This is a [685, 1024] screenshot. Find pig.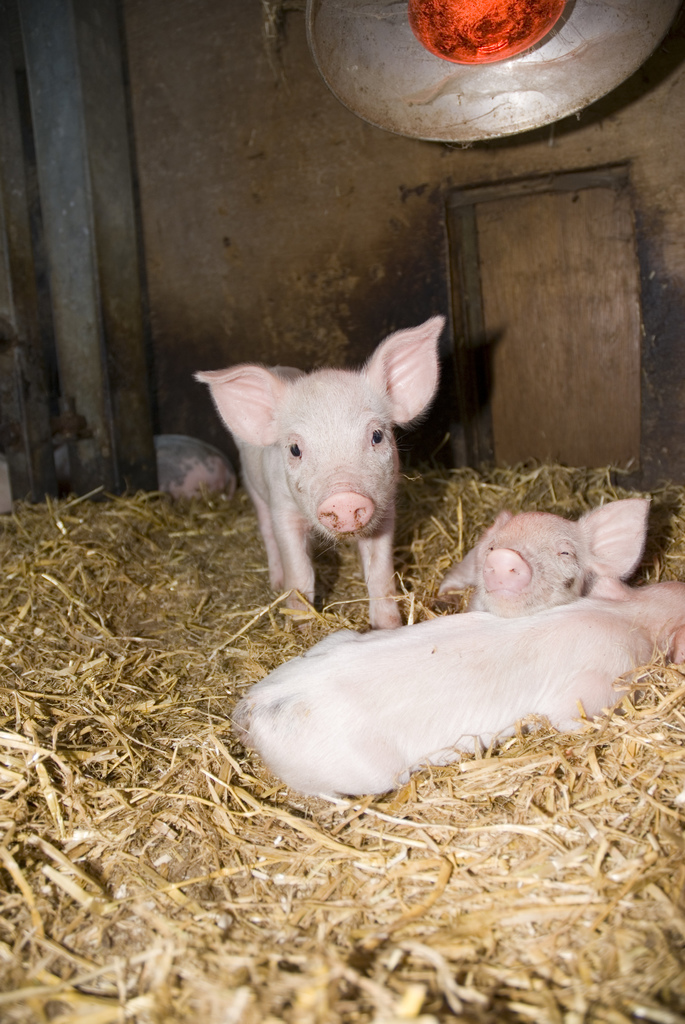
Bounding box: select_region(12, 433, 235, 511).
